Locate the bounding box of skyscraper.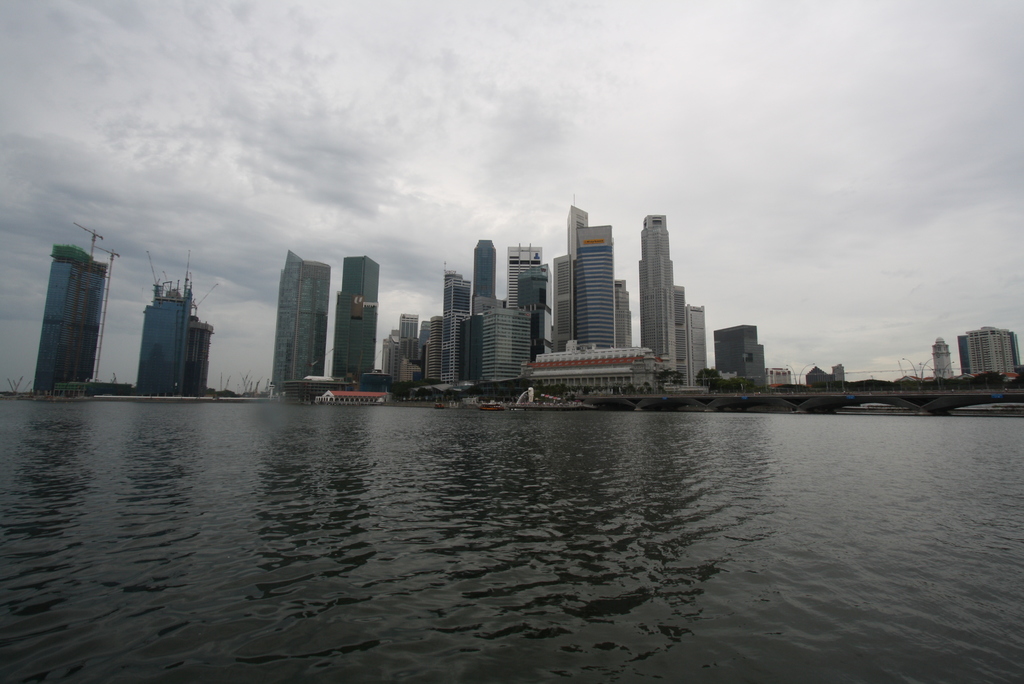
Bounding box: box=[544, 202, 580, 300].
